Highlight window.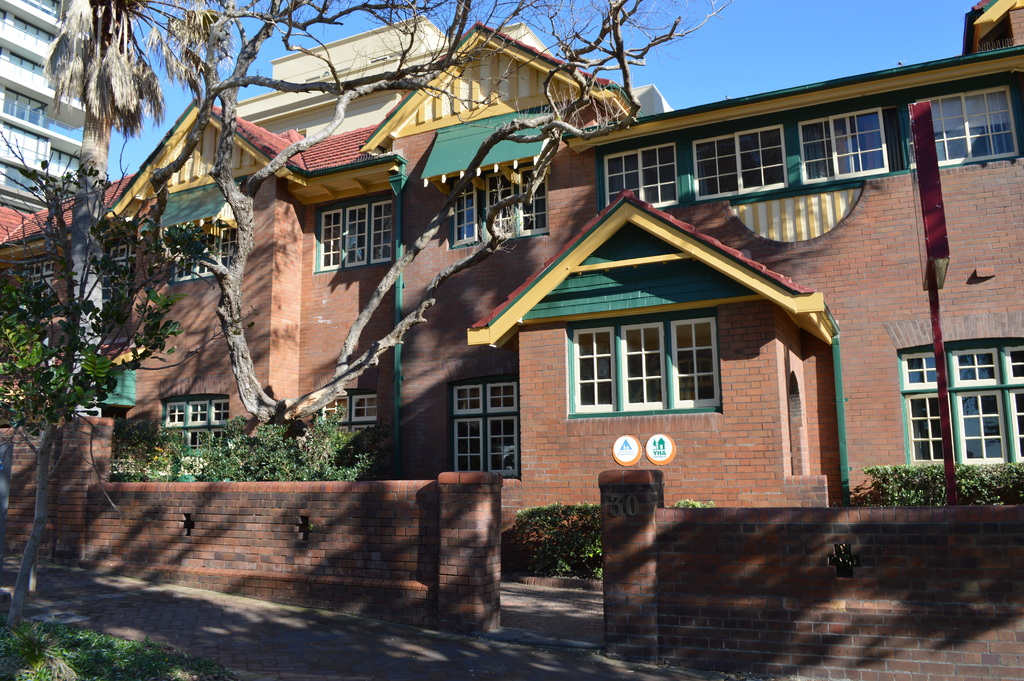
Highlighted region: box(904, 350, 1023, 474).
